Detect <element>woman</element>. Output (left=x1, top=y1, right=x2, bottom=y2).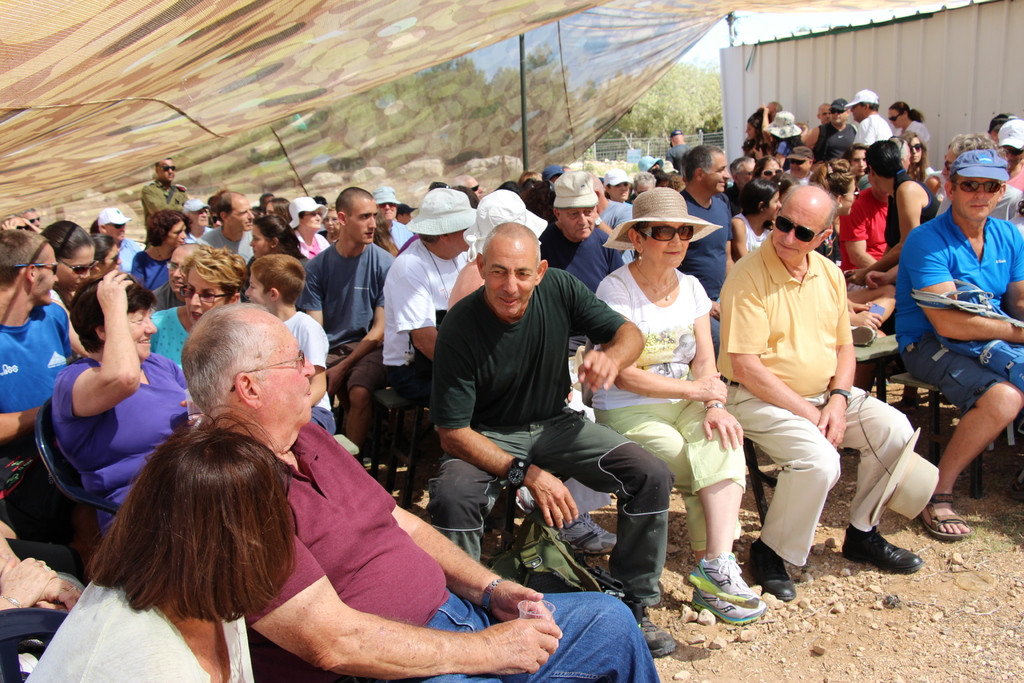
(left=86, top=226, right=129, bottom=278).
